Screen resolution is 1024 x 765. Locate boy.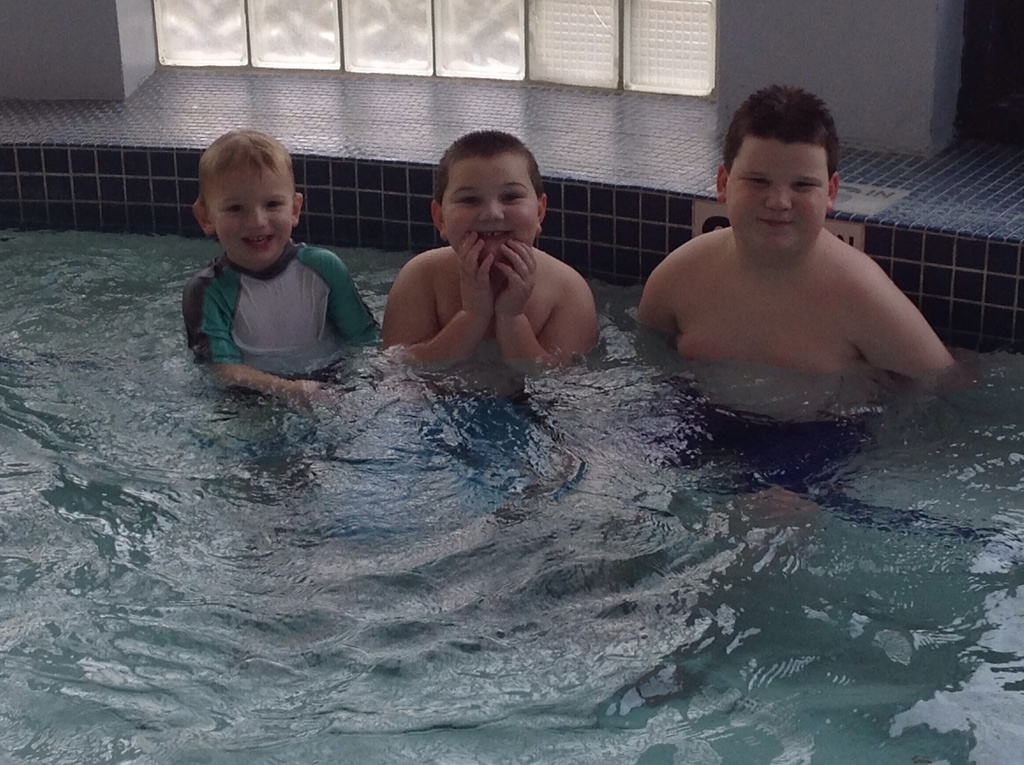
[x1=163, y1=115, x2=362, y2=401].
